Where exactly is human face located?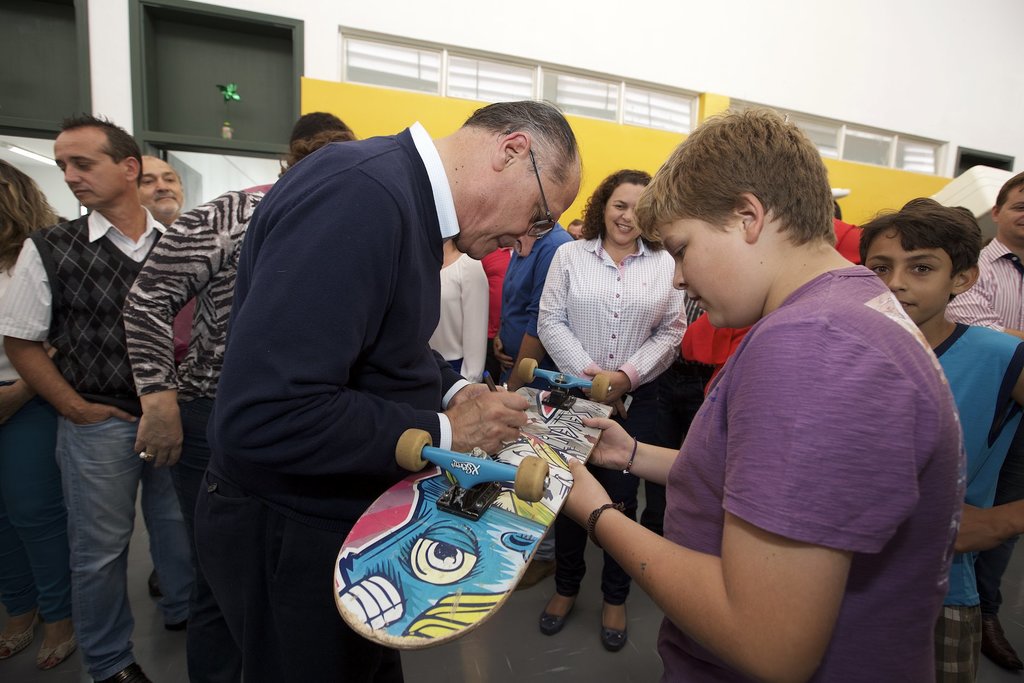
Its bounding box is <bbox>54, 132, 125, 210</bbox>.
